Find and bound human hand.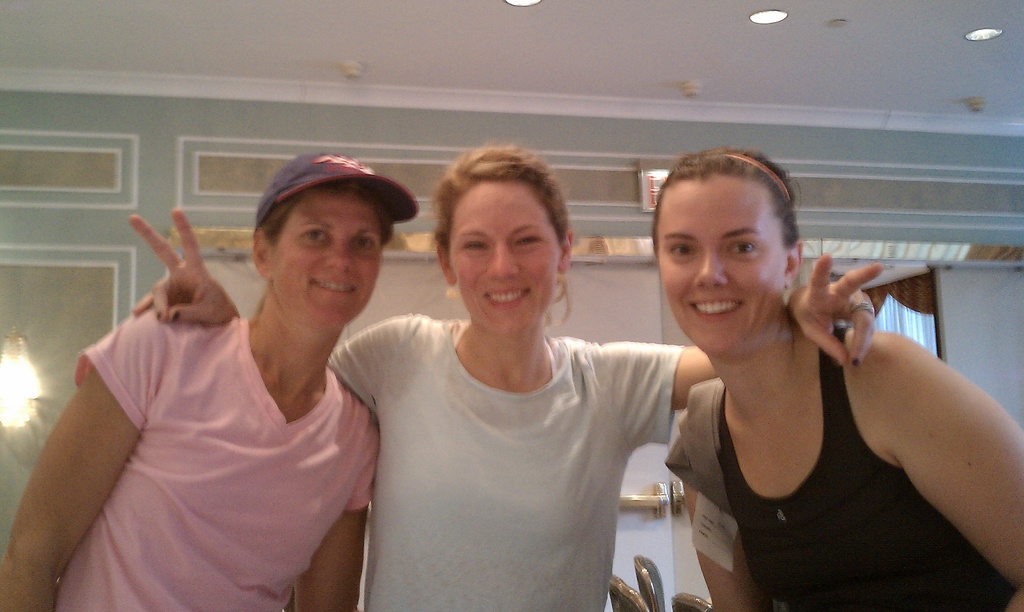
Bound: bbox=[785, 248, 877, 373].
